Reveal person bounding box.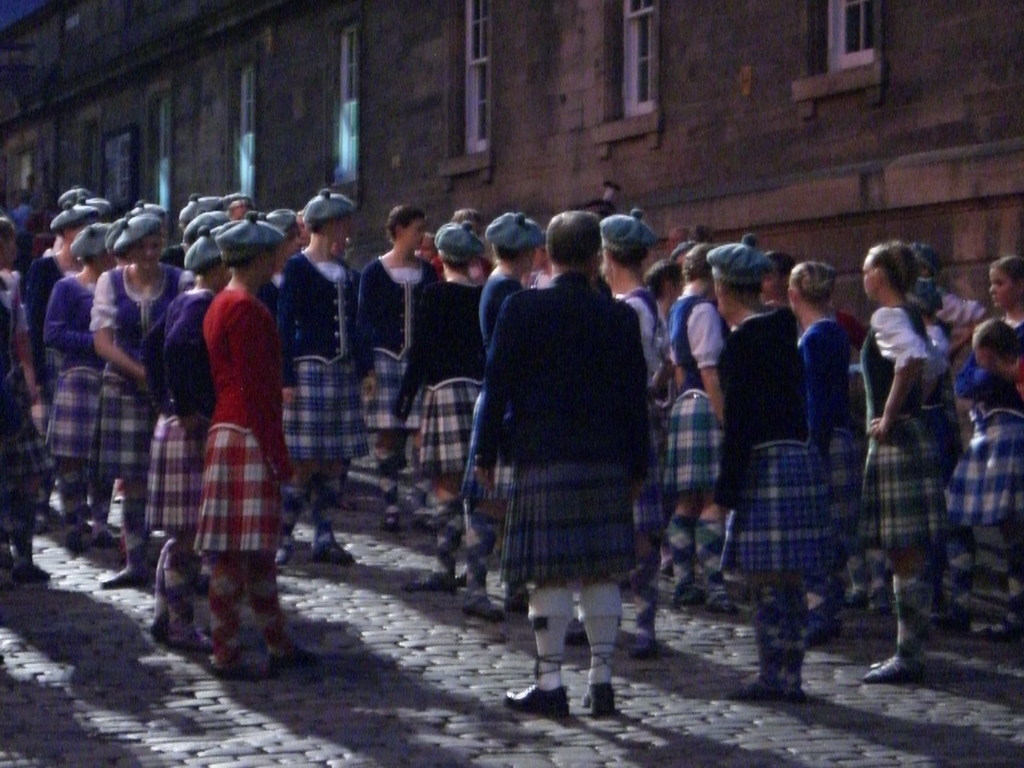
Revealed: [722, 222, 798, 684].
